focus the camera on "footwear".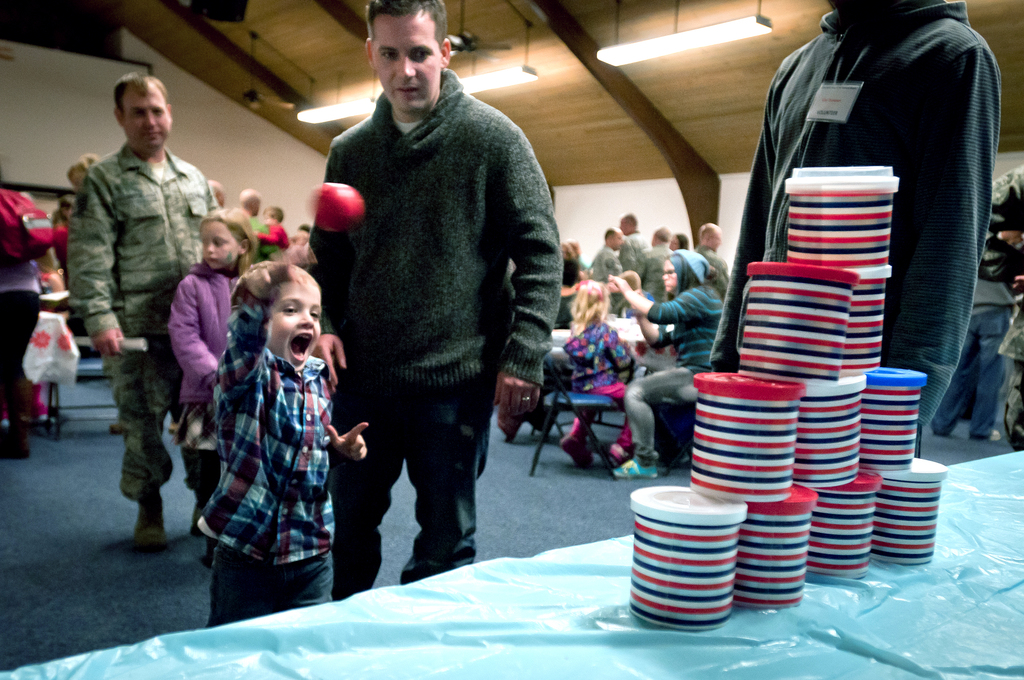
Focus region: 563/439/602/478.
